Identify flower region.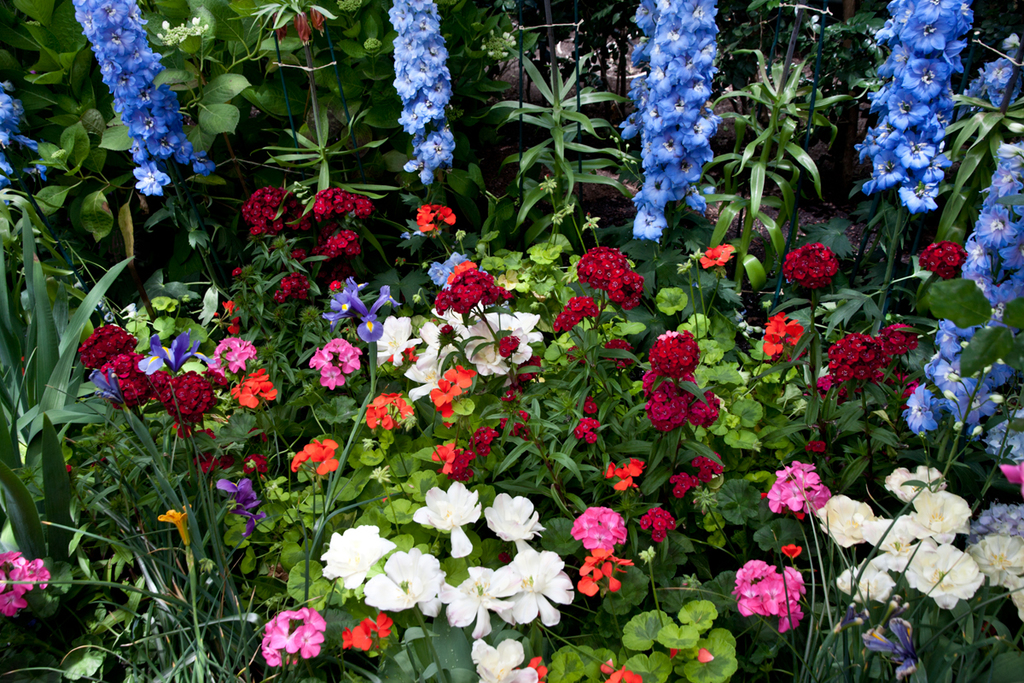
Region: pyautogui.locateOnScreen(637, 544, 662, 569).
